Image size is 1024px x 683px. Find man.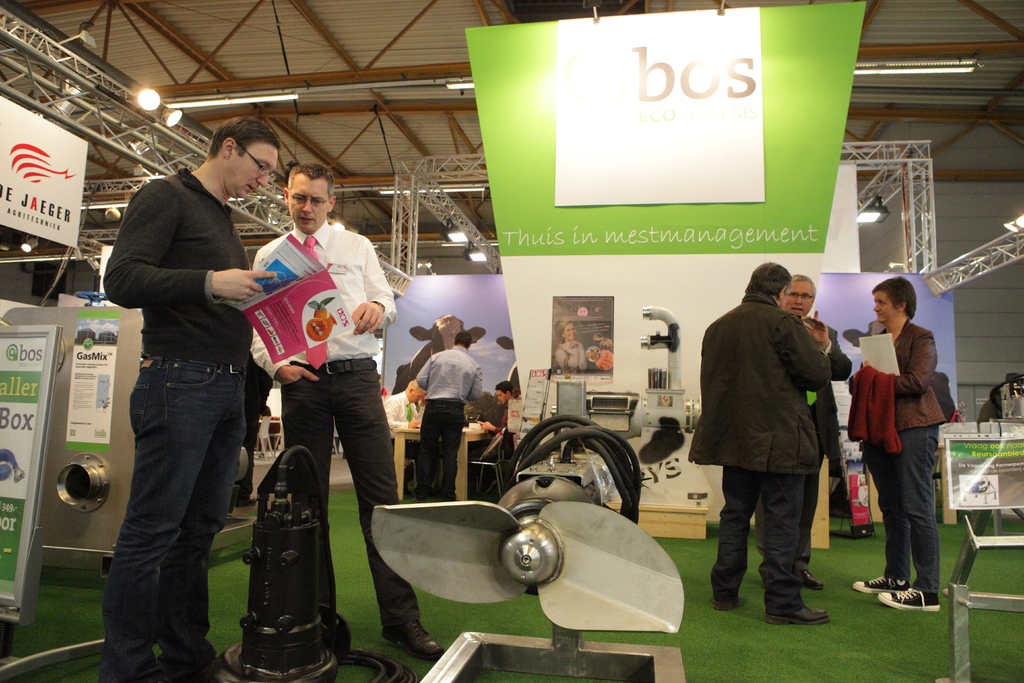
select_region(414, 323, 483, 508).
